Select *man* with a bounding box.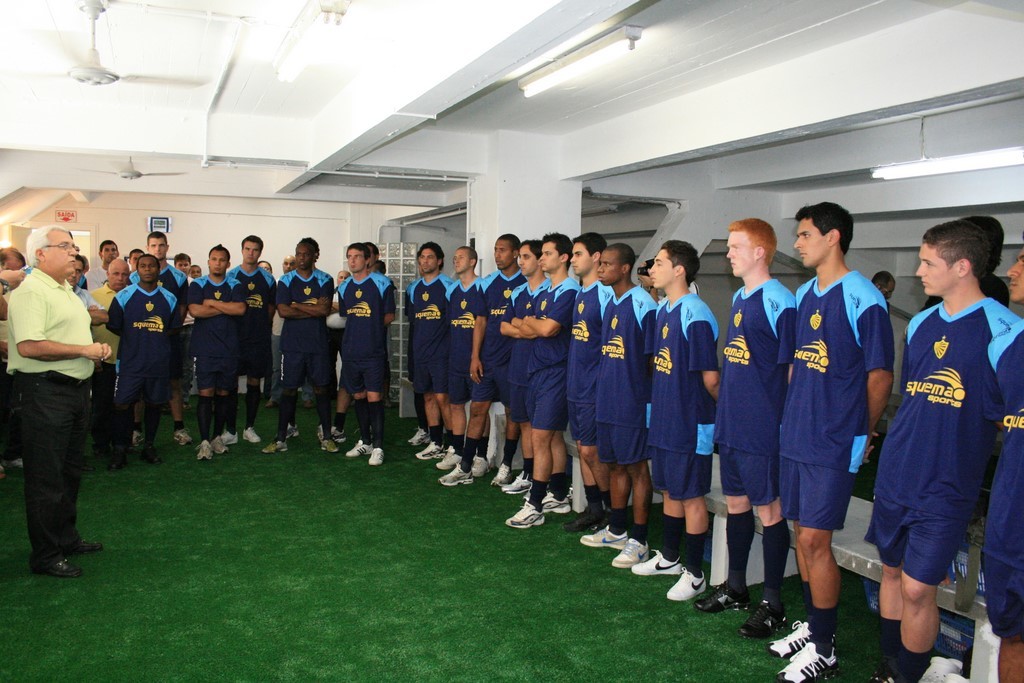
[left=991, top=256, right=1023, bottom=682].
